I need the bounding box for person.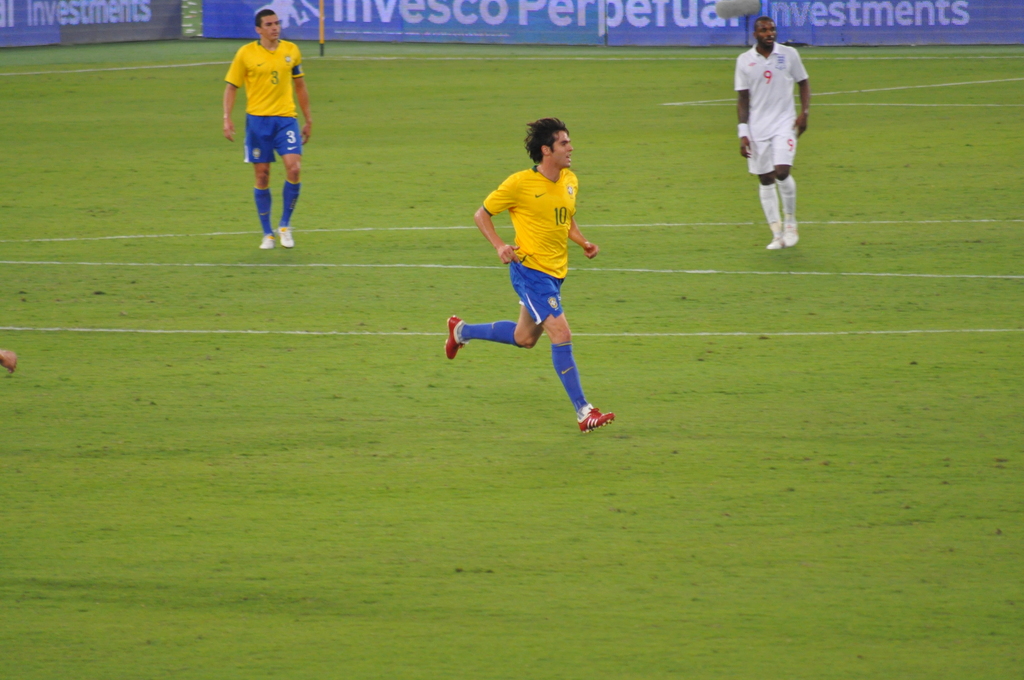
Here it is: 443 115 614 437.
